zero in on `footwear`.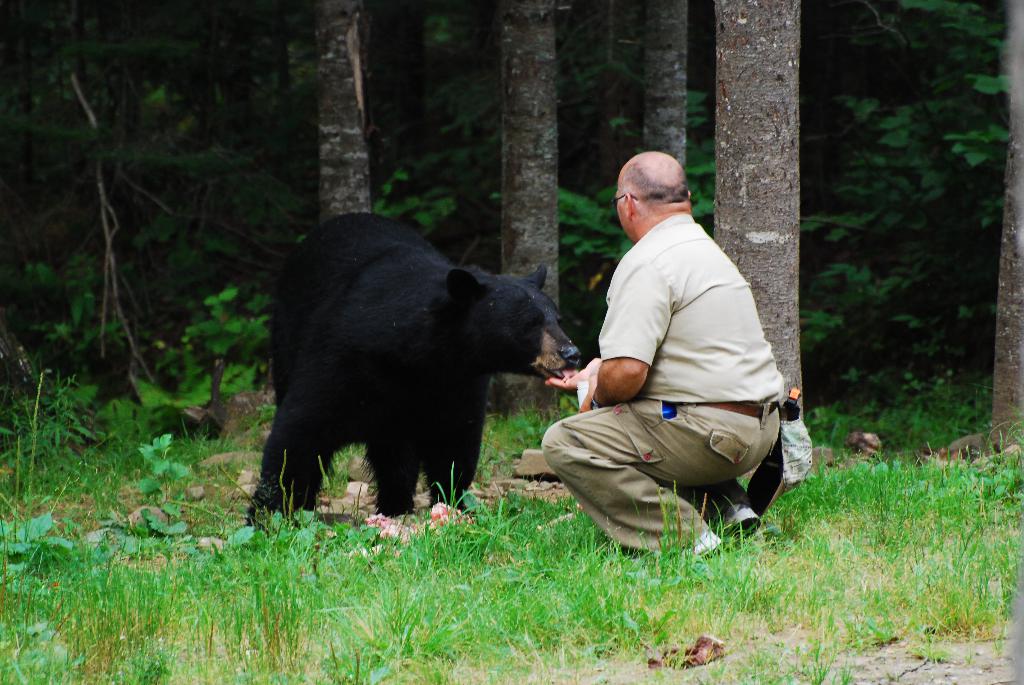
Zeroed in: 651:501:725:579.
